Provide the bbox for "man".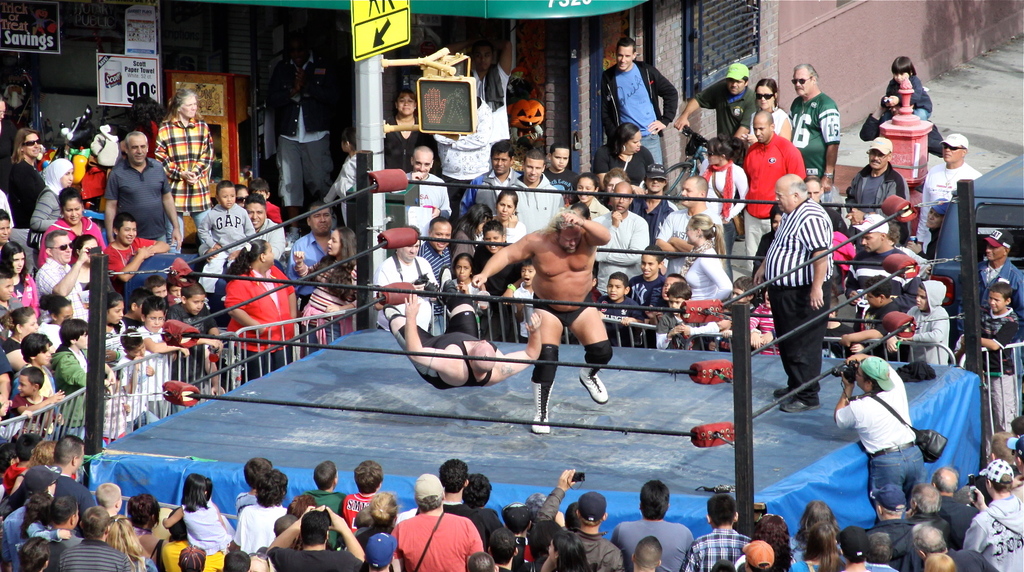
(x1=292, y1=202, x2=345, y2=347).
